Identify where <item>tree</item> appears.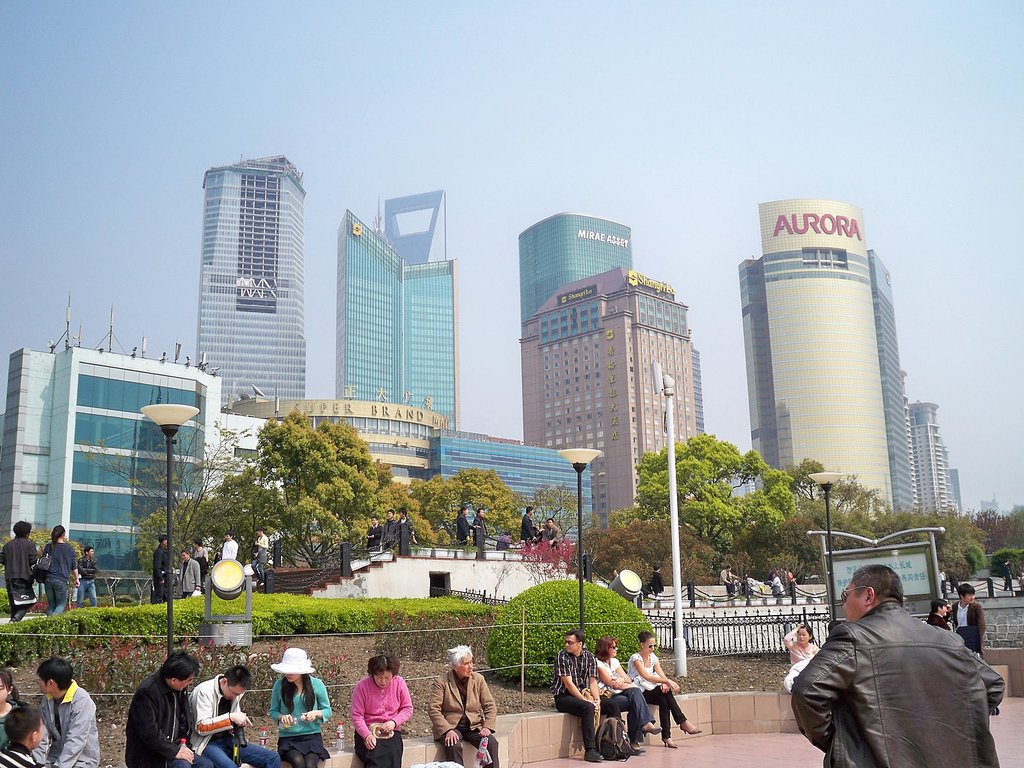
Appears at bbox(886, 503, 984, 577).
